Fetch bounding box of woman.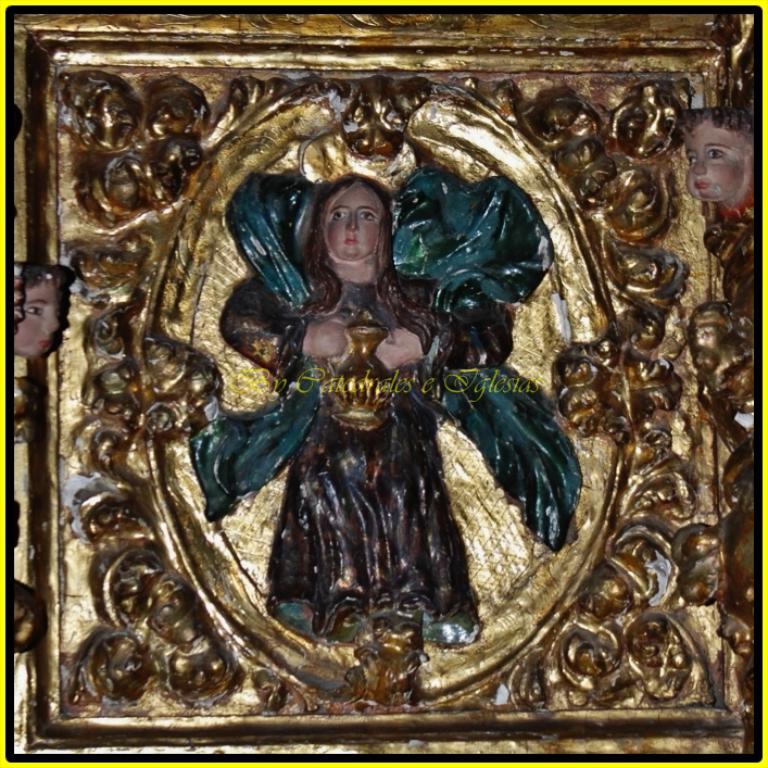
Bbox: box=[216, 173, 499, 640].
